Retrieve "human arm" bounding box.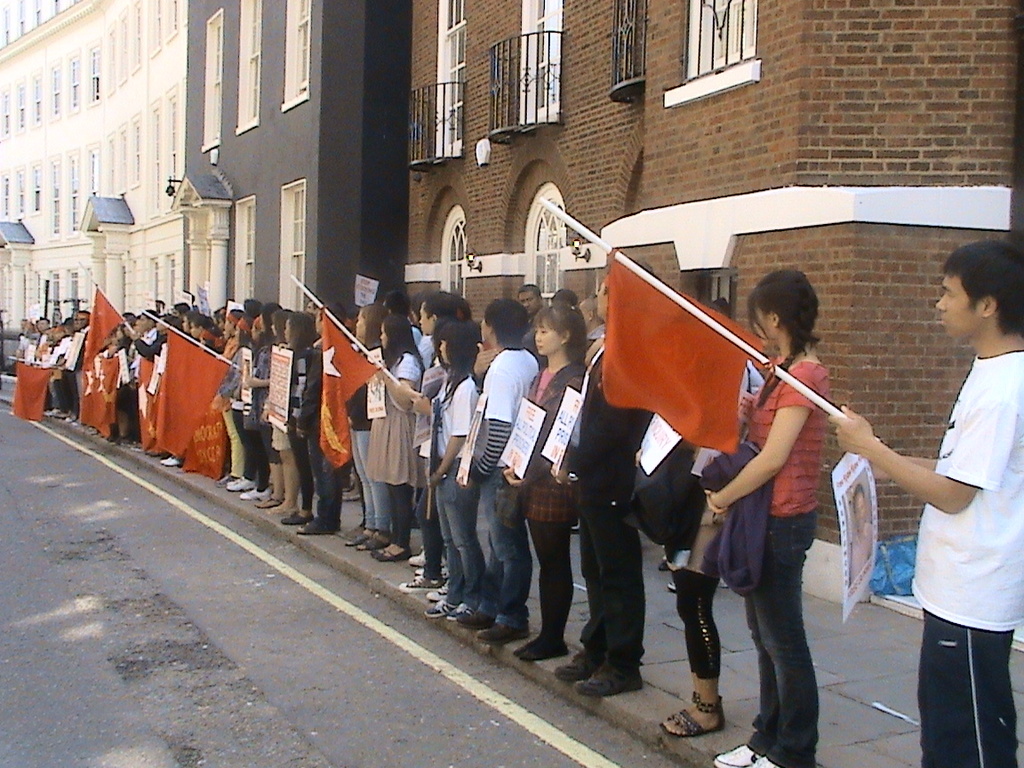
Bounding box: Rect(823, 372, 1016, 512).
